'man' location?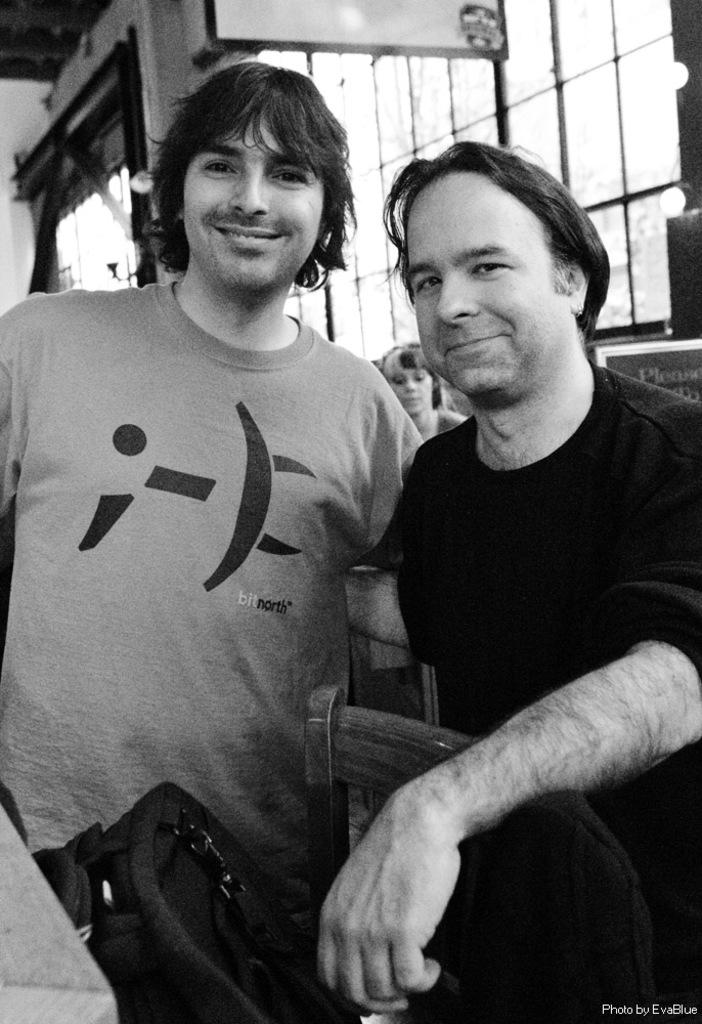
<box>301,100,689,1006</box>
